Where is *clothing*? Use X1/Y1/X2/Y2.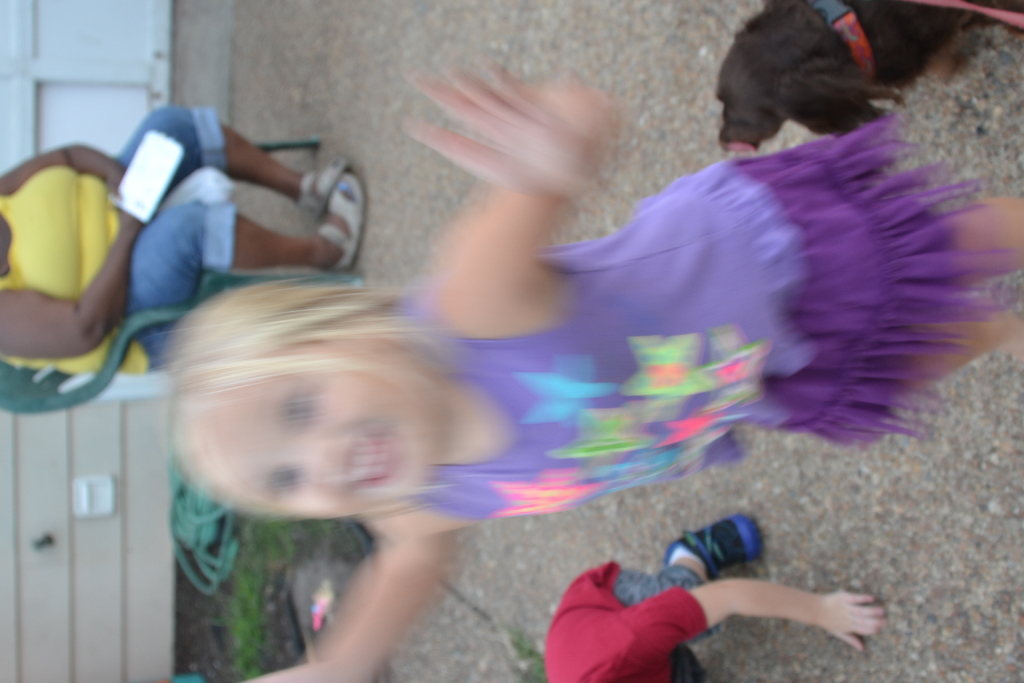
406/155/1001/520.
